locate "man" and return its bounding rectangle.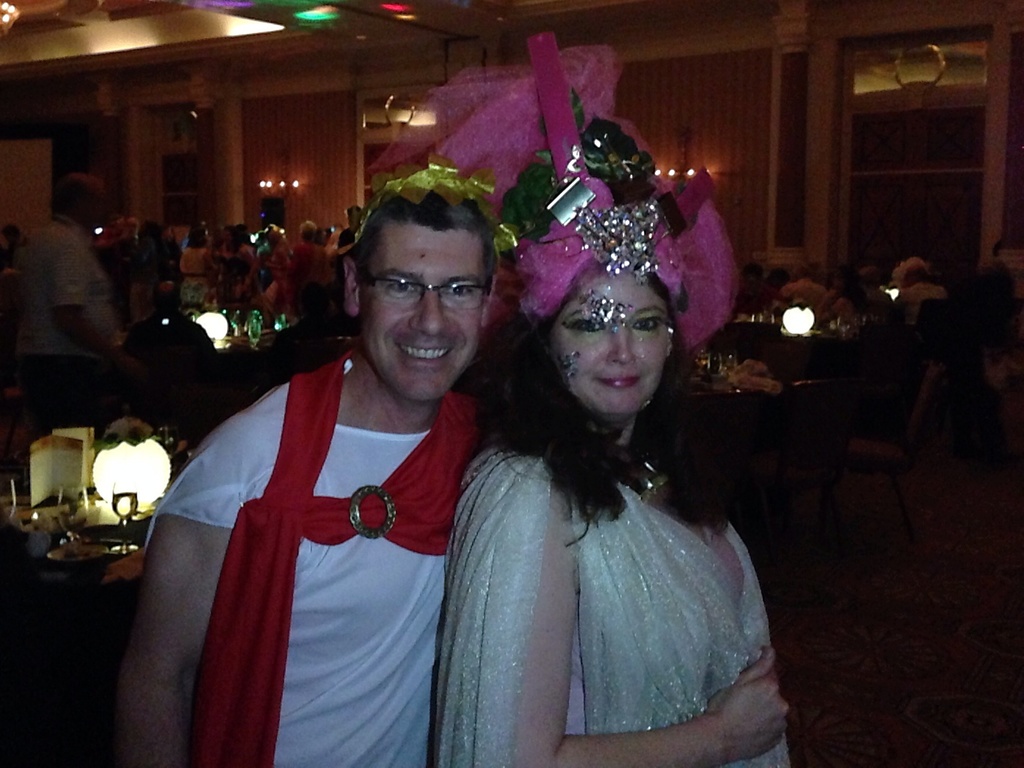
99:156:512:767.
